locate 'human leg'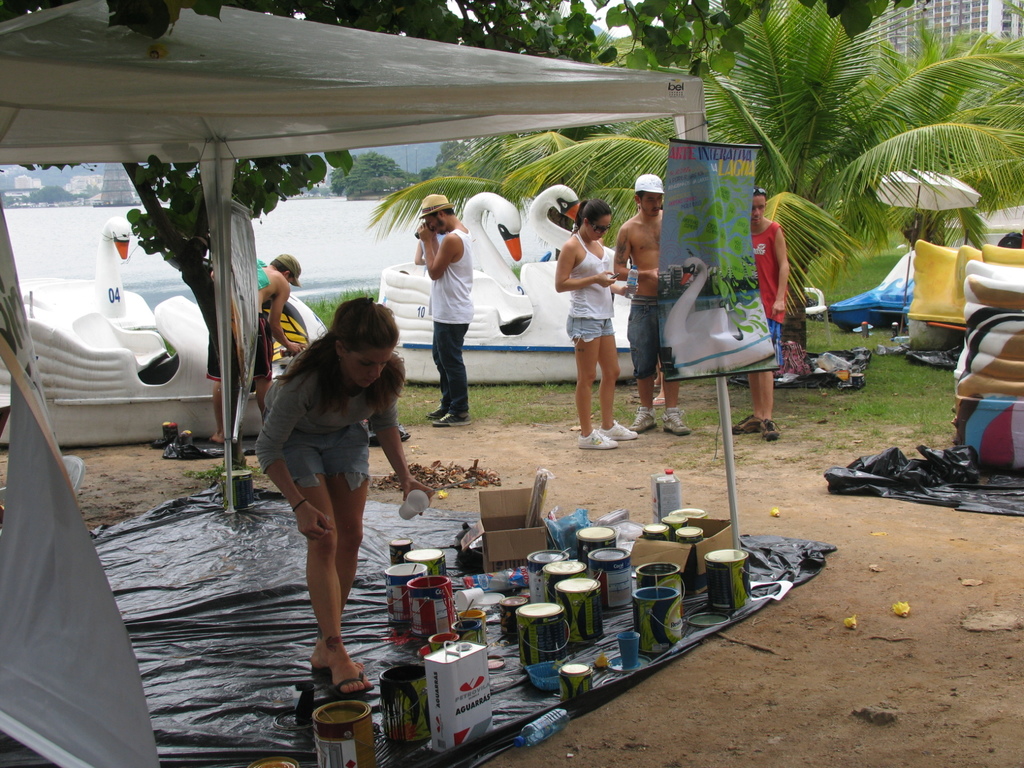
locate(208, 323, 236, 446)
